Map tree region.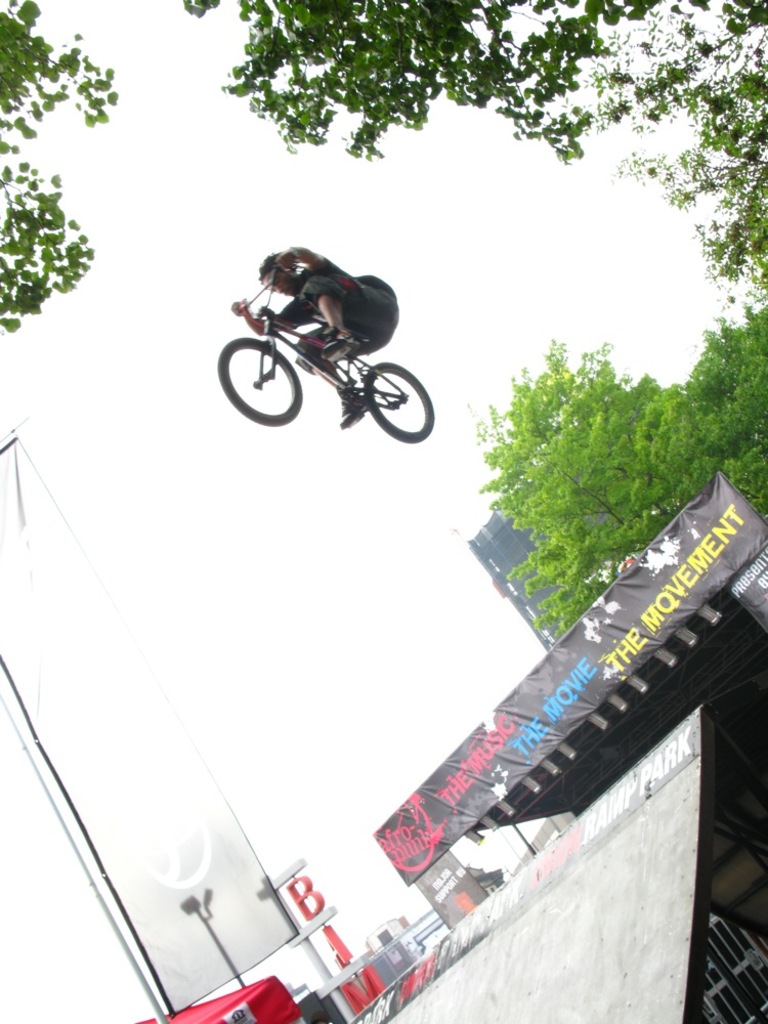
Mapped to 0 0 122 329.
